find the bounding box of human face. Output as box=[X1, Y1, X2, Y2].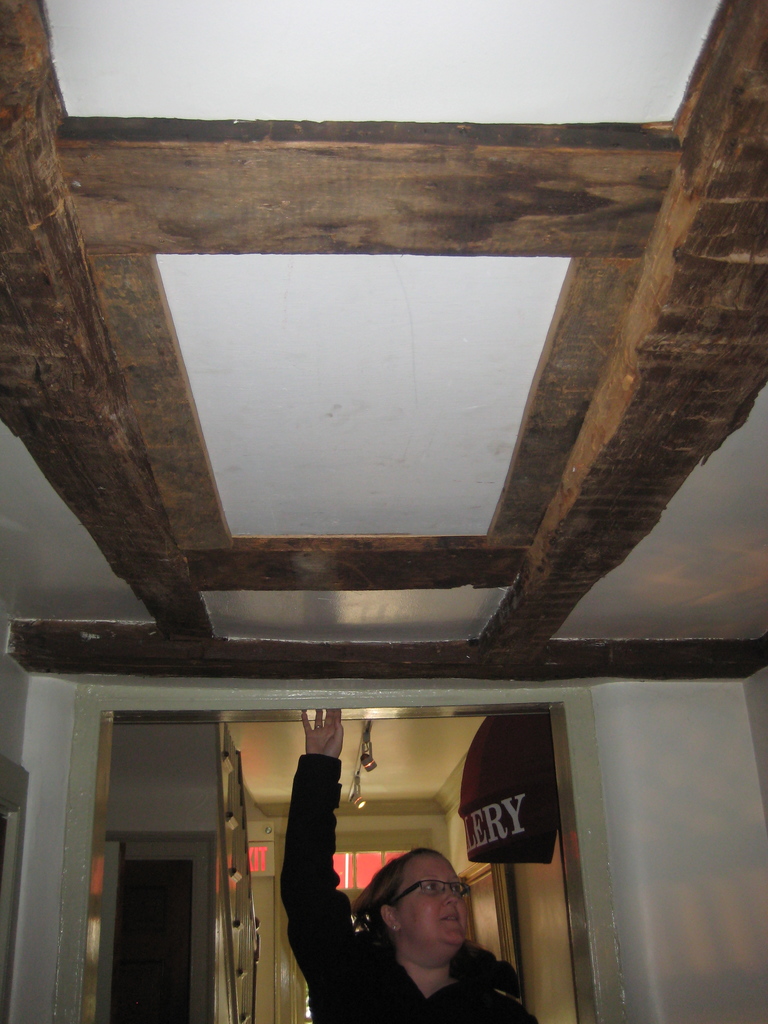
box=[396, 855, 470, 943].
